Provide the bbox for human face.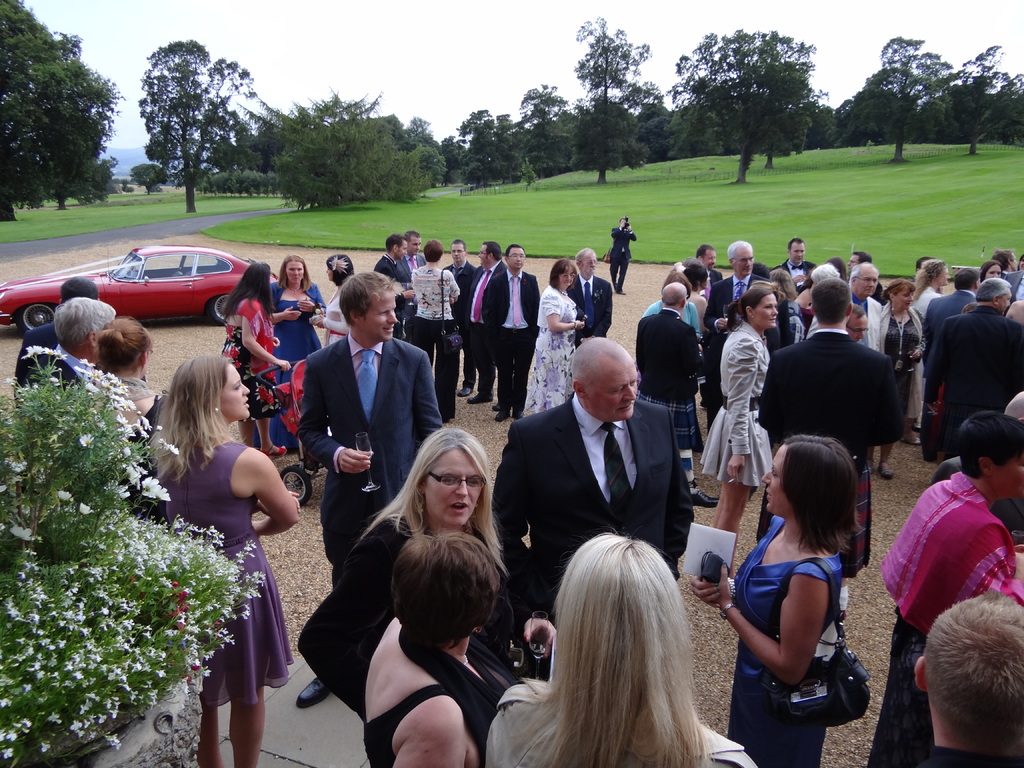
<region>419, 445, 482, 525</region>.
